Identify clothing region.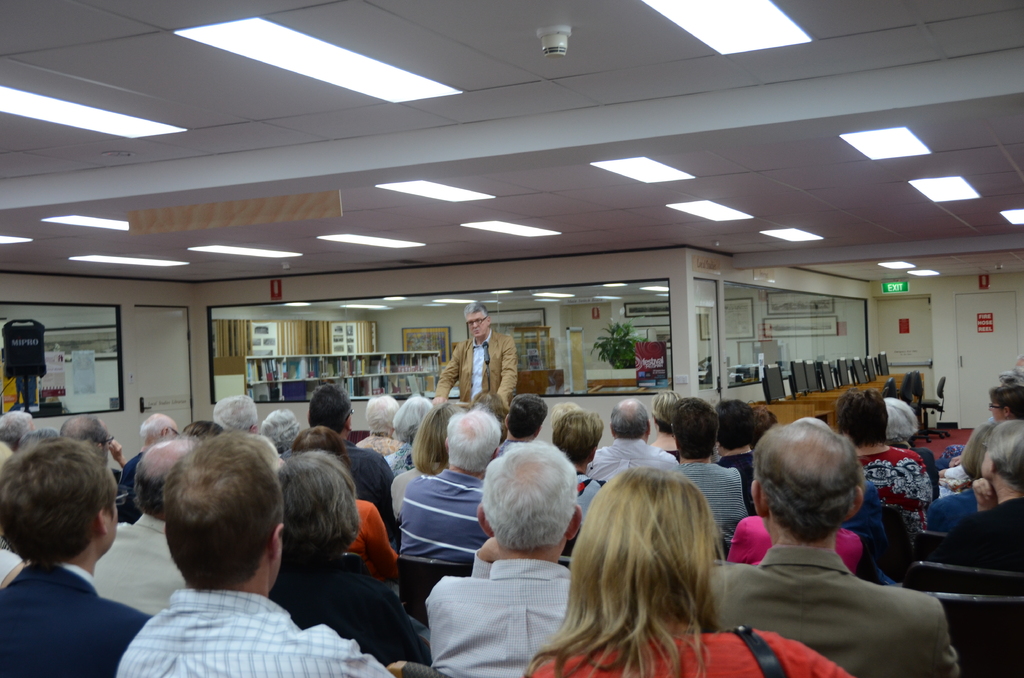
Region: box=[570, 469, 605, 520].
